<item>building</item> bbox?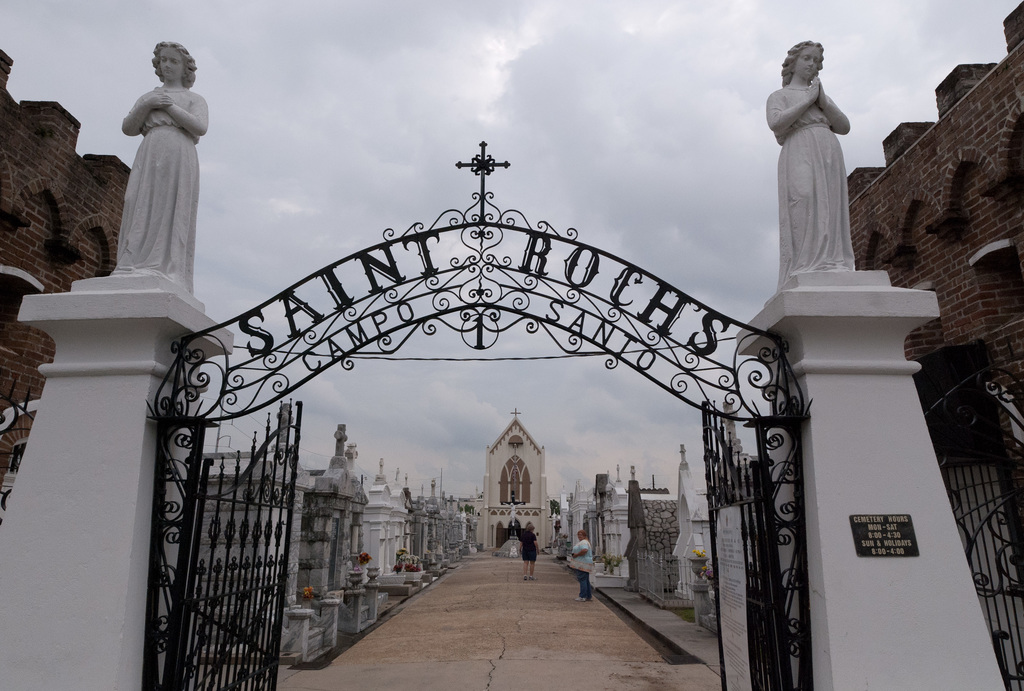
region(845, 0, 1023, 525)
